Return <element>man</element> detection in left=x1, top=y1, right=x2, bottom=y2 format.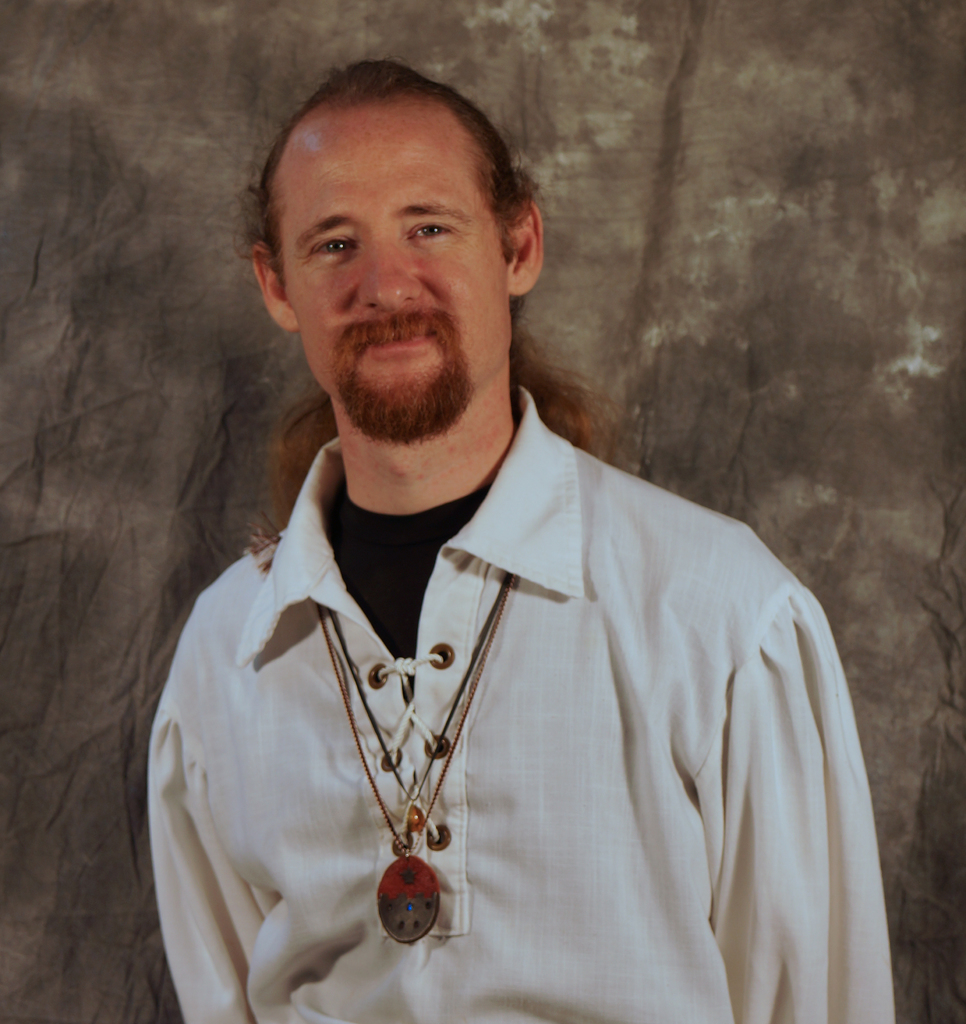
left=143, top=53, right=898, bottom=1012.
